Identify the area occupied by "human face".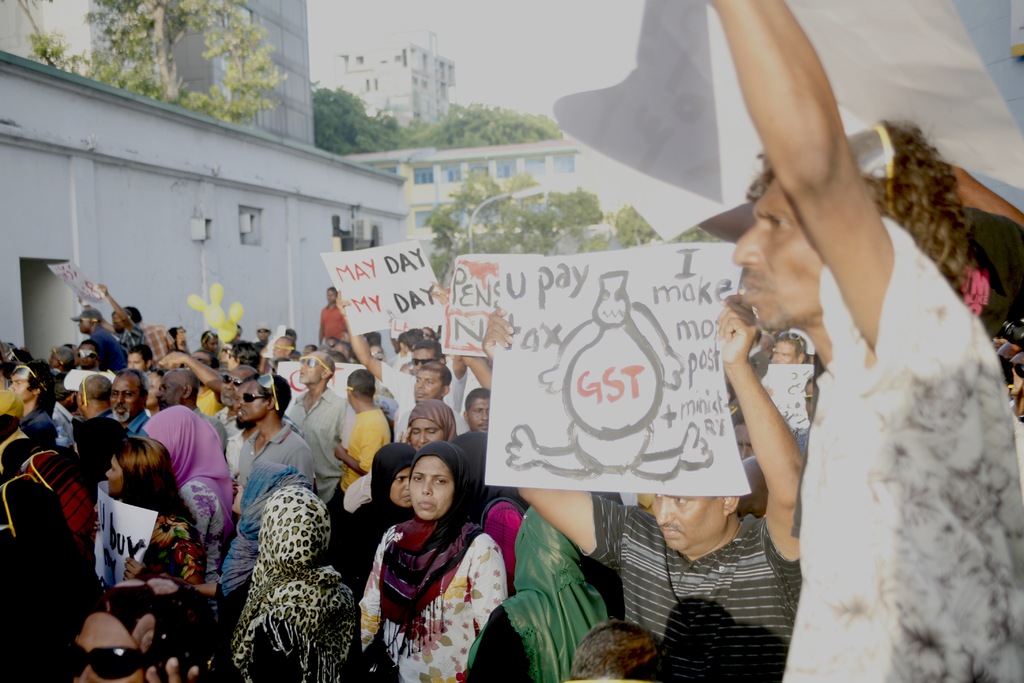
Area: 764:338:794:370.
